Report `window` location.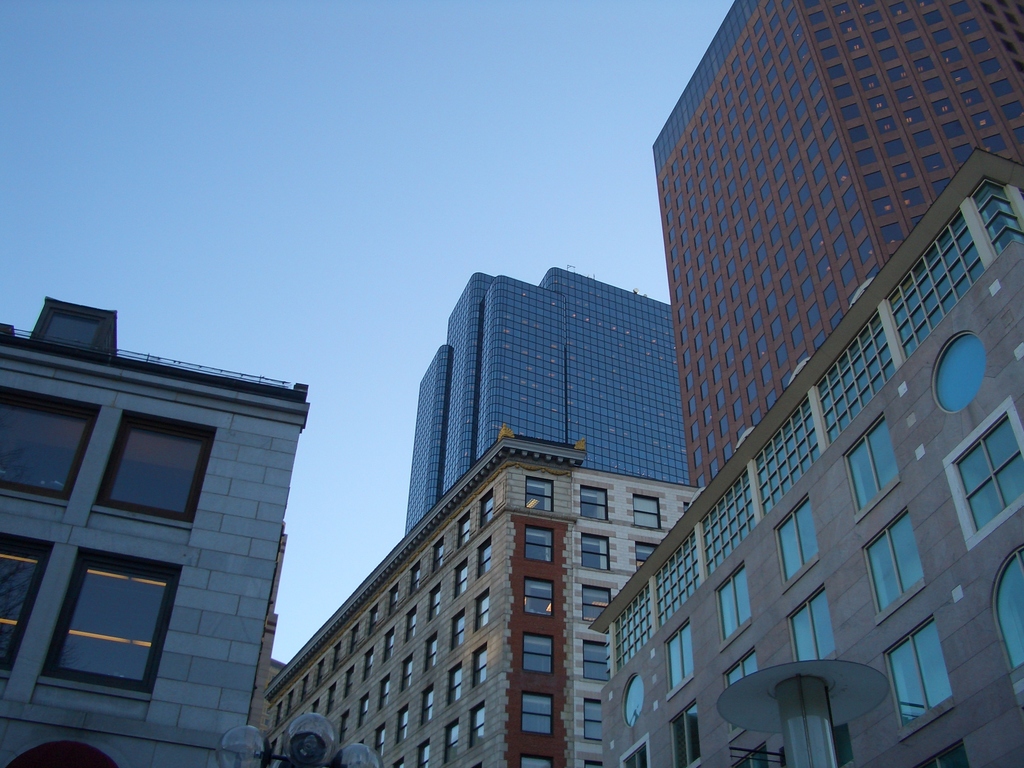
Report: box(581, 694, 608, 752).
